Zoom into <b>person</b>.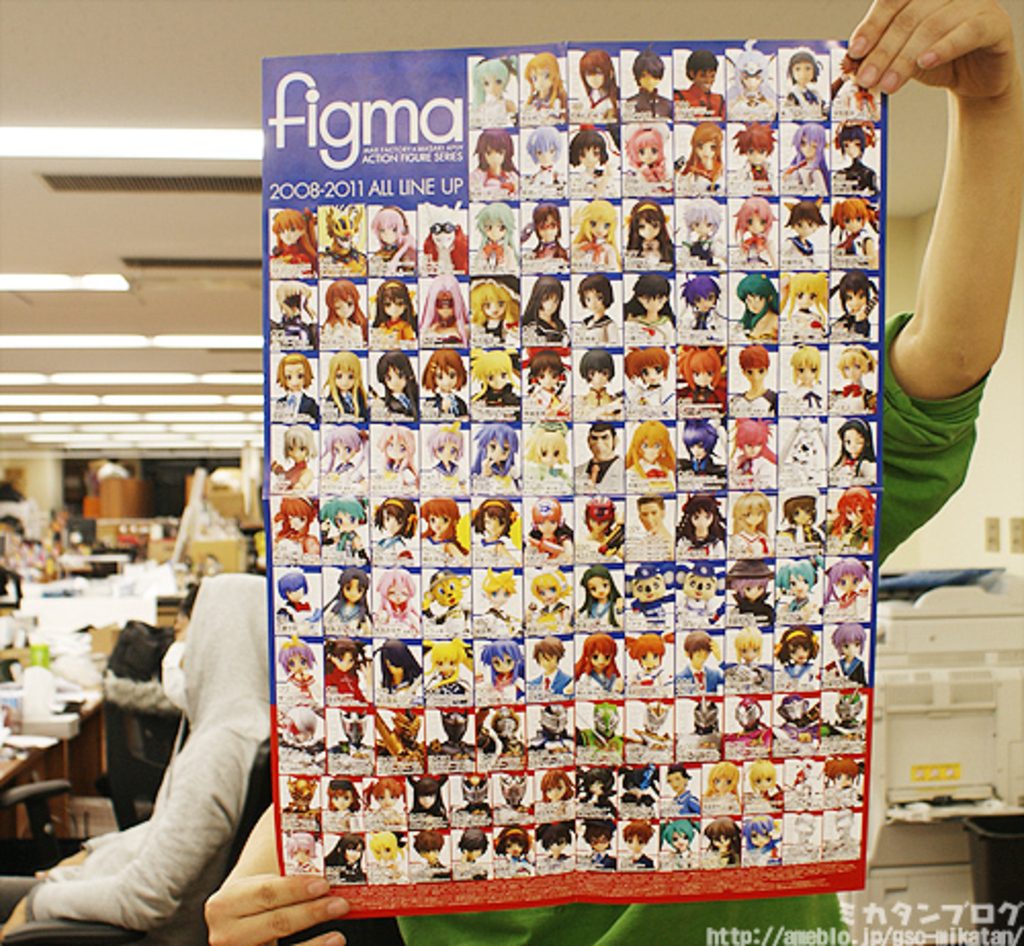
Zoom target: {"x1": 569, "y1": 199, "x2": 621, "y2": 272}.
